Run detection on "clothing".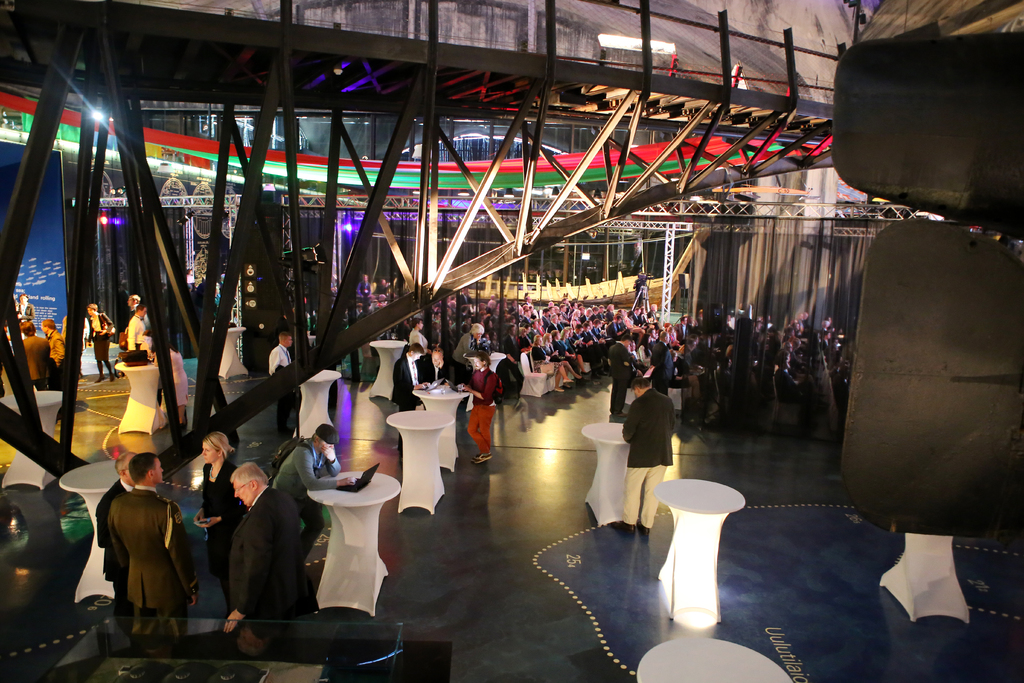
Result: left=105, top=490, right=190, bottom=650.
